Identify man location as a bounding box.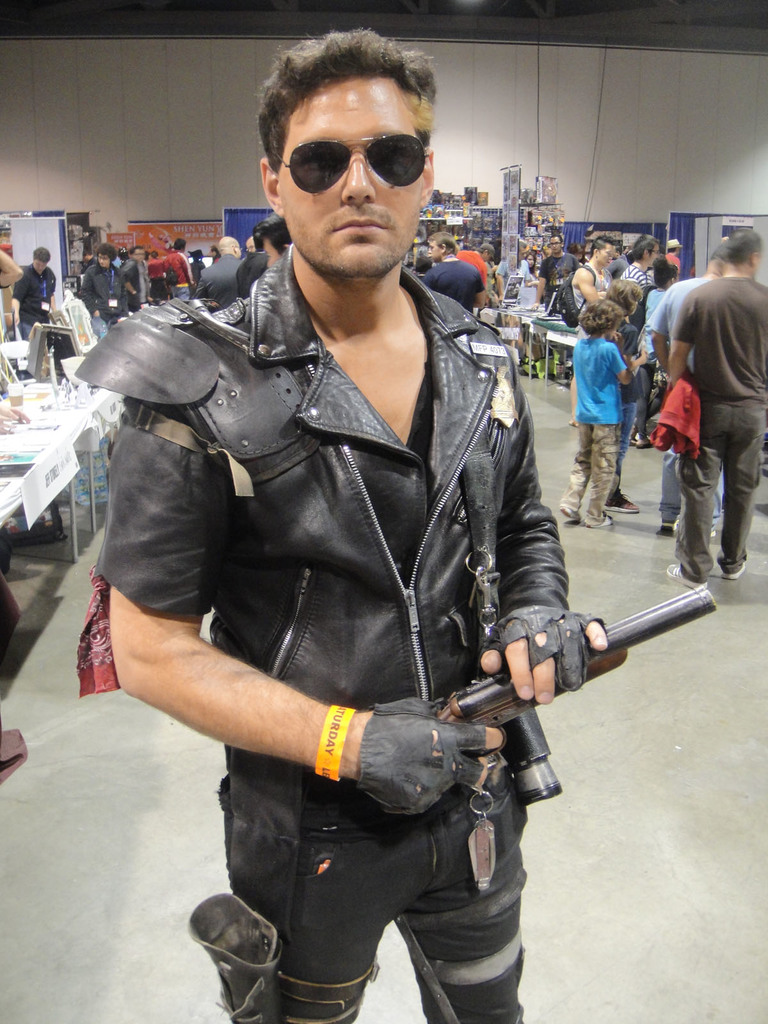
bbox=[0, 235, 74, 344].
